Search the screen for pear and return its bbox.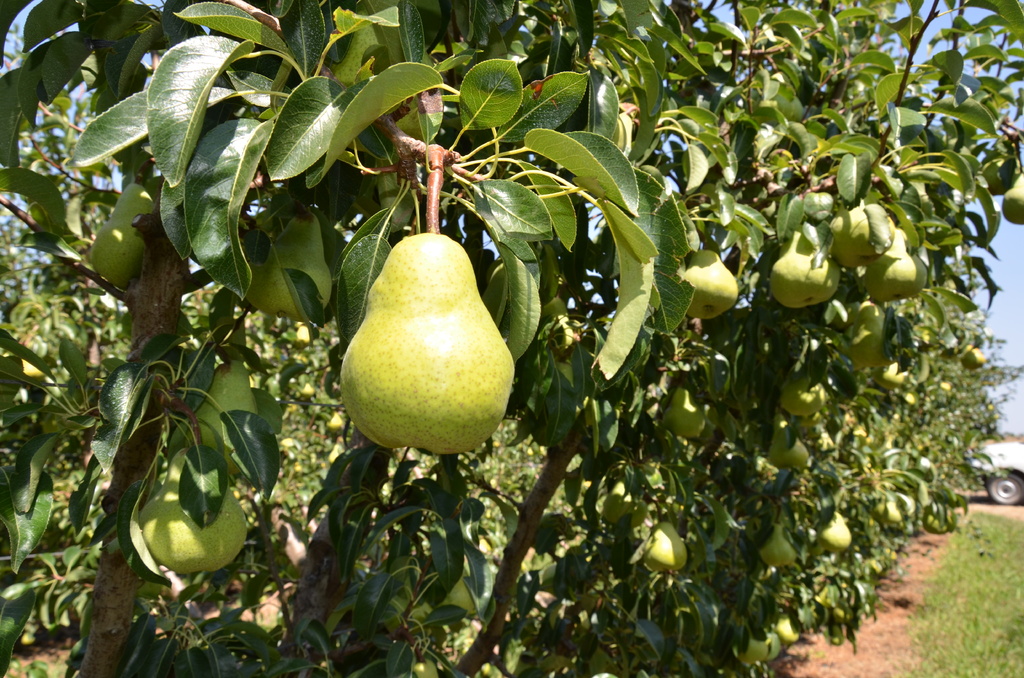
Found: {"left": 246, "top": 207, "right": 334, "bottom": 318}.
